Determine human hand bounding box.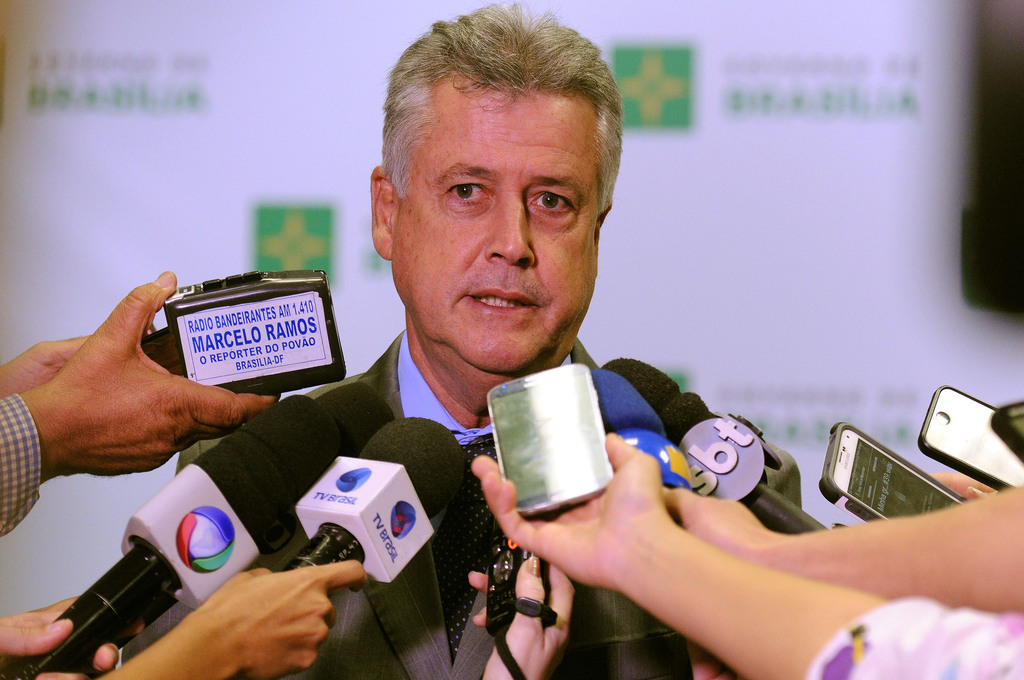
Determined: crop(195, 556, 369, 679).
